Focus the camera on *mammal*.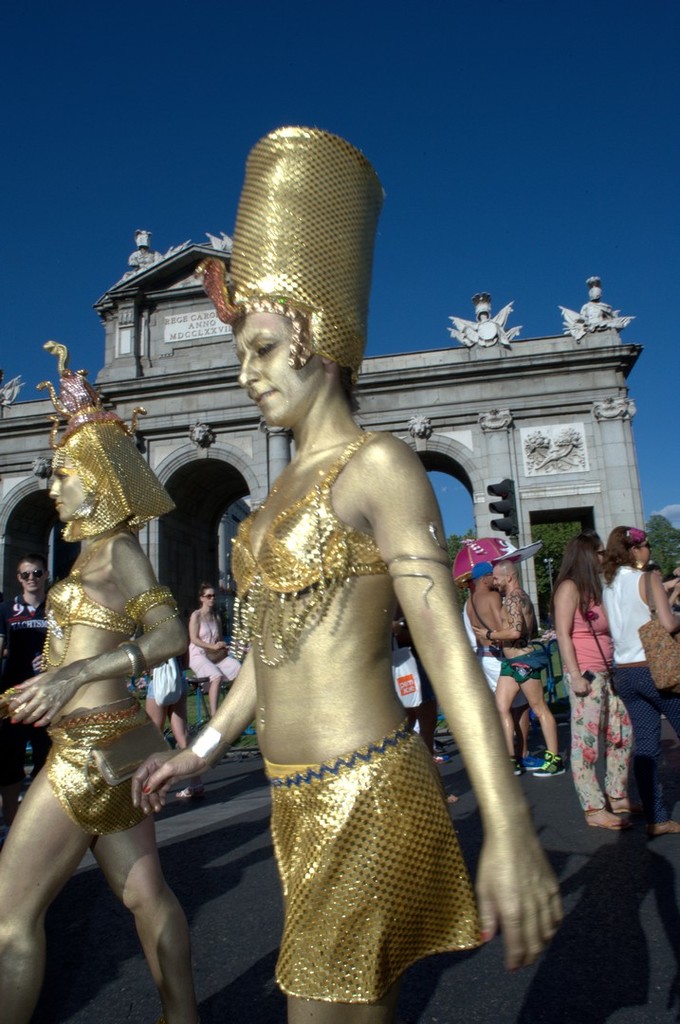
Focus region: [466, 559, 554, 774].
